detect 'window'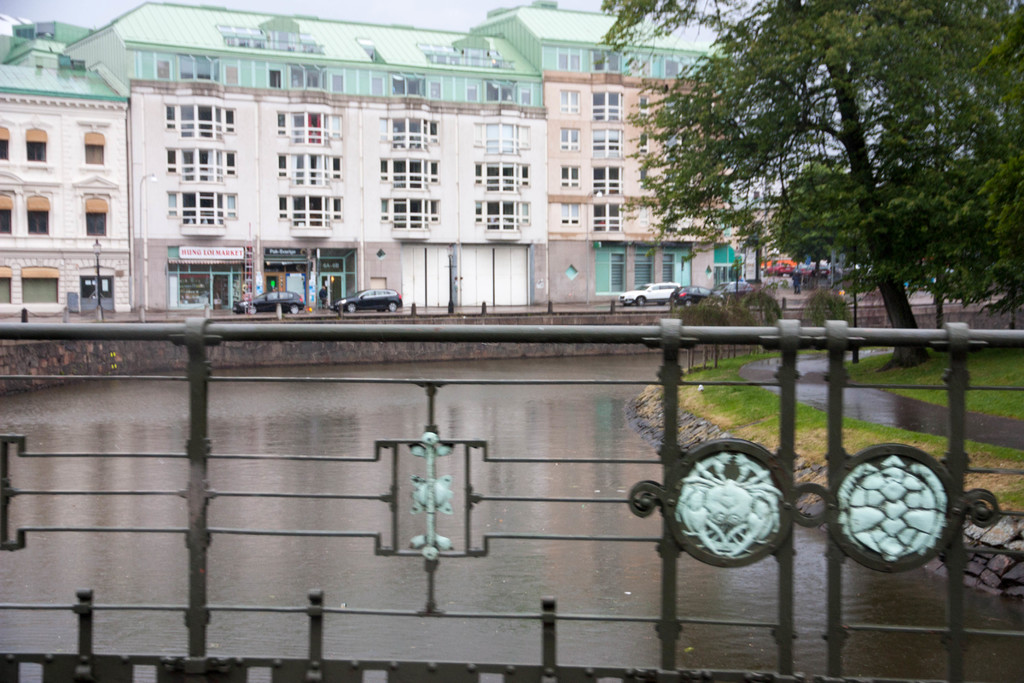
<region>565, 92, 575, 110</region>
